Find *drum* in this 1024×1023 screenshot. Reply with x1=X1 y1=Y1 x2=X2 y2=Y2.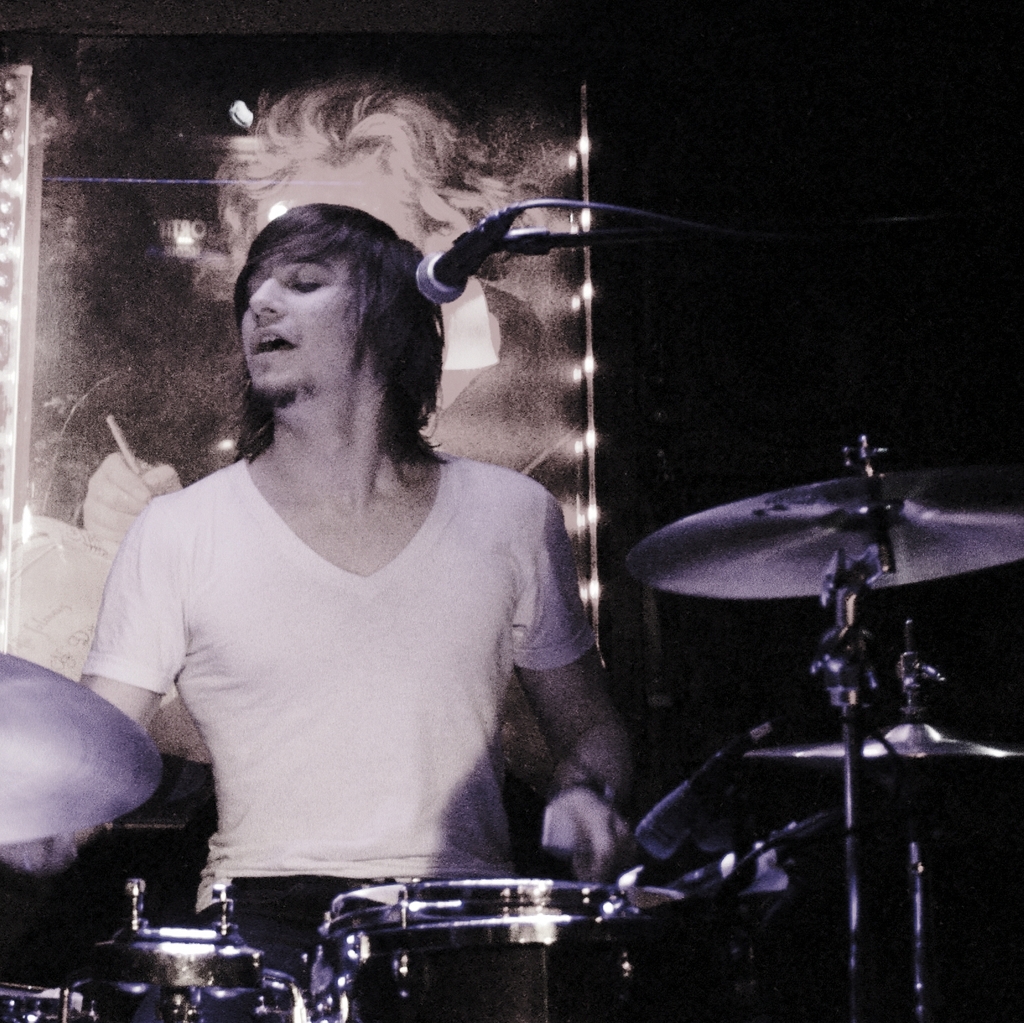
x1=0 y1=985 x2=103 y2=1022.
